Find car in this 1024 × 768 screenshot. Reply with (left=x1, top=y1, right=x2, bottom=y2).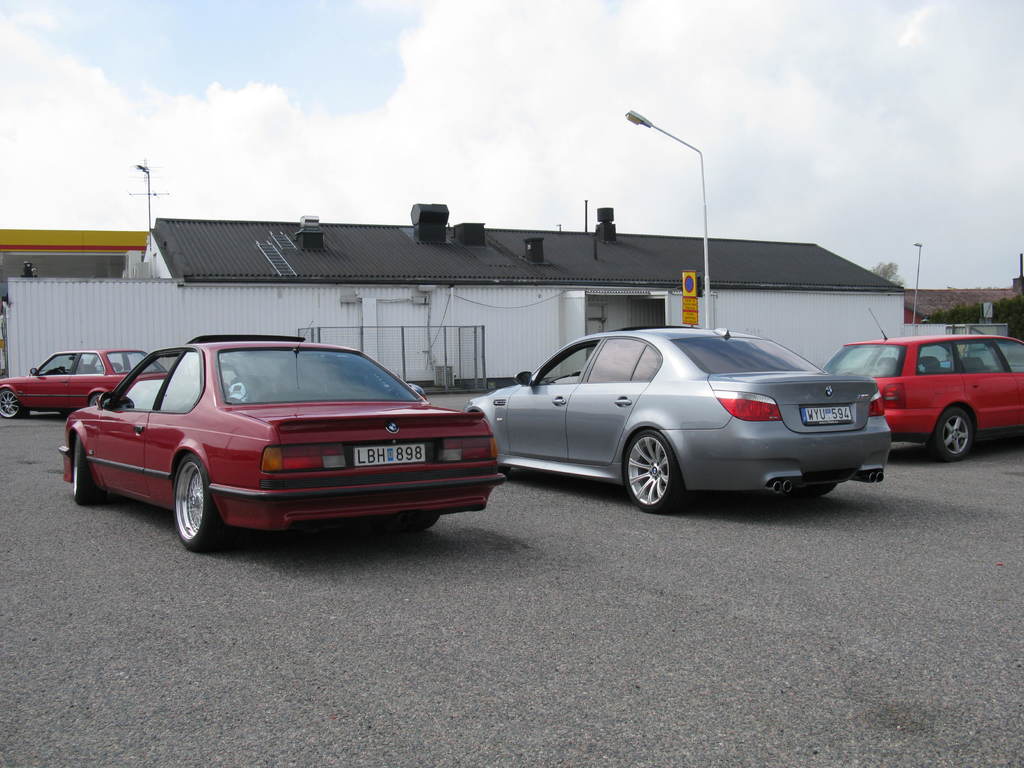
(left=473, top=323, right=893, bottom=518).
